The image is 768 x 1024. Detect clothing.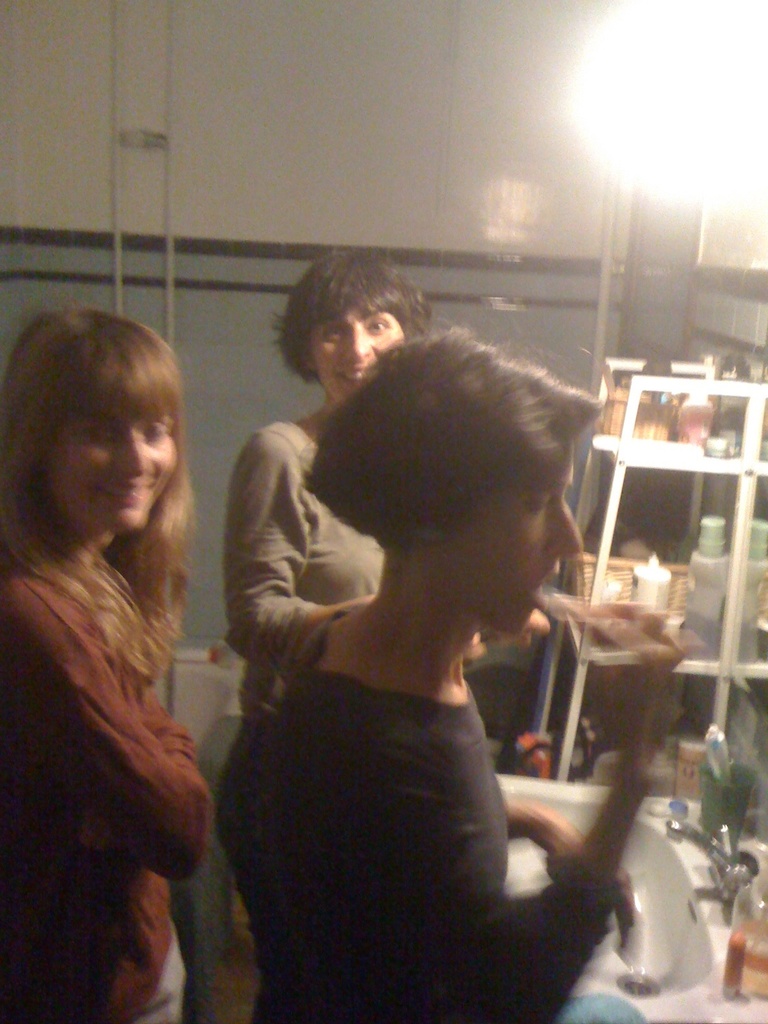
Detection: BBox(0, 575, 205, 1021).
